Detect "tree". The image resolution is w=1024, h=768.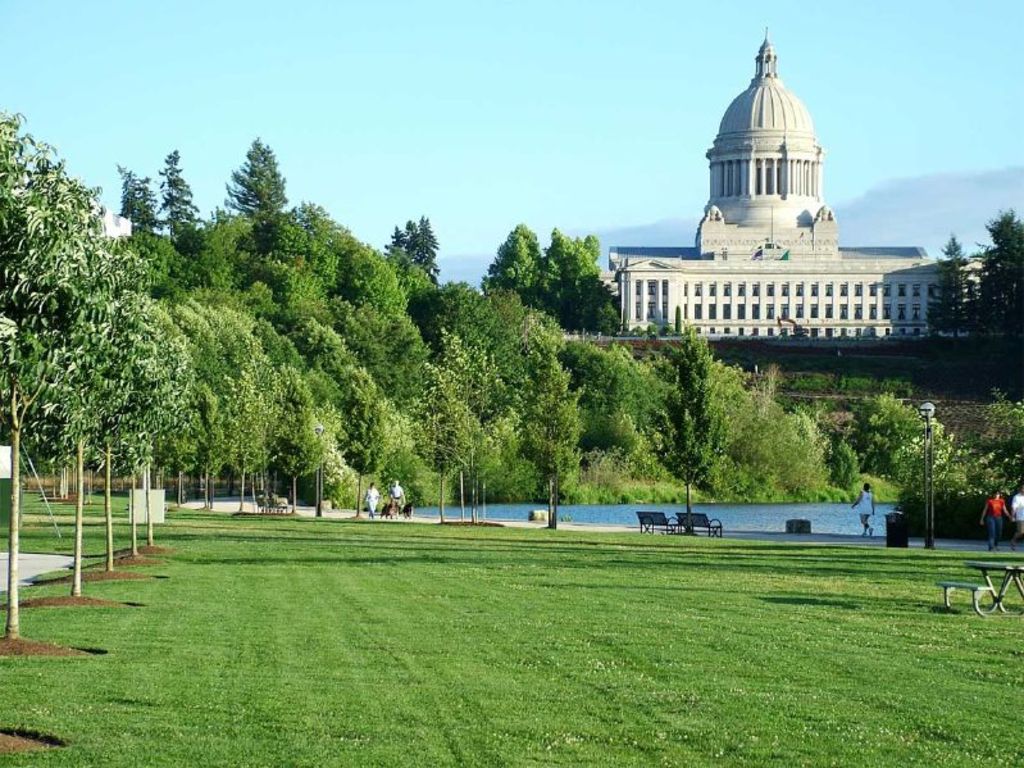
(x1=0, y1=105, x2=127, y2=654).
